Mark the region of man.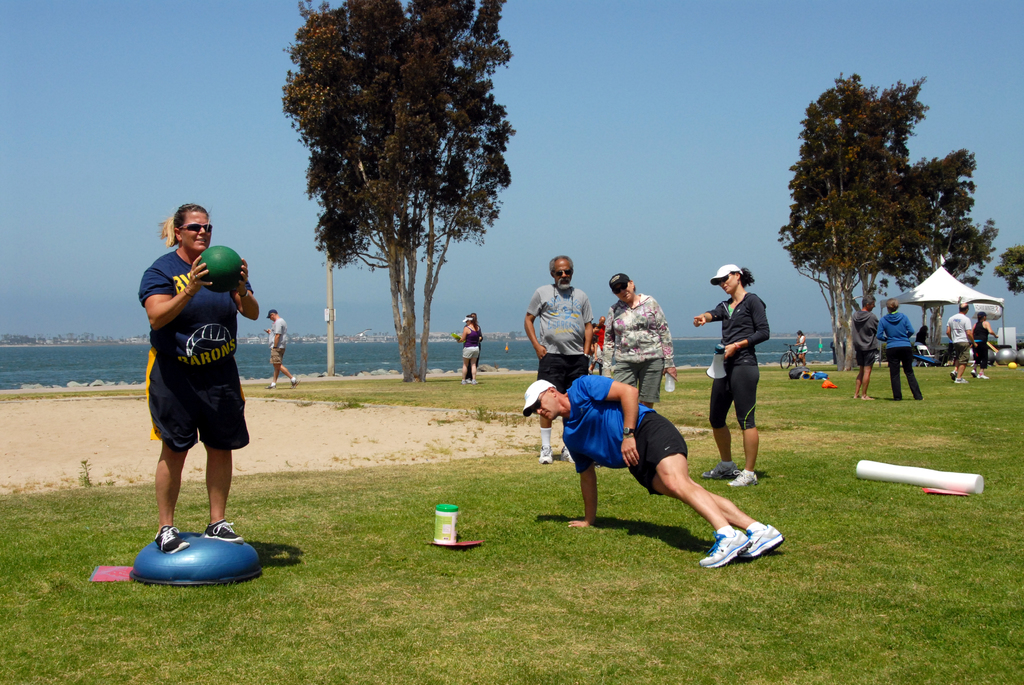
Region: left=600, top=269, right=670, bottom=415.
